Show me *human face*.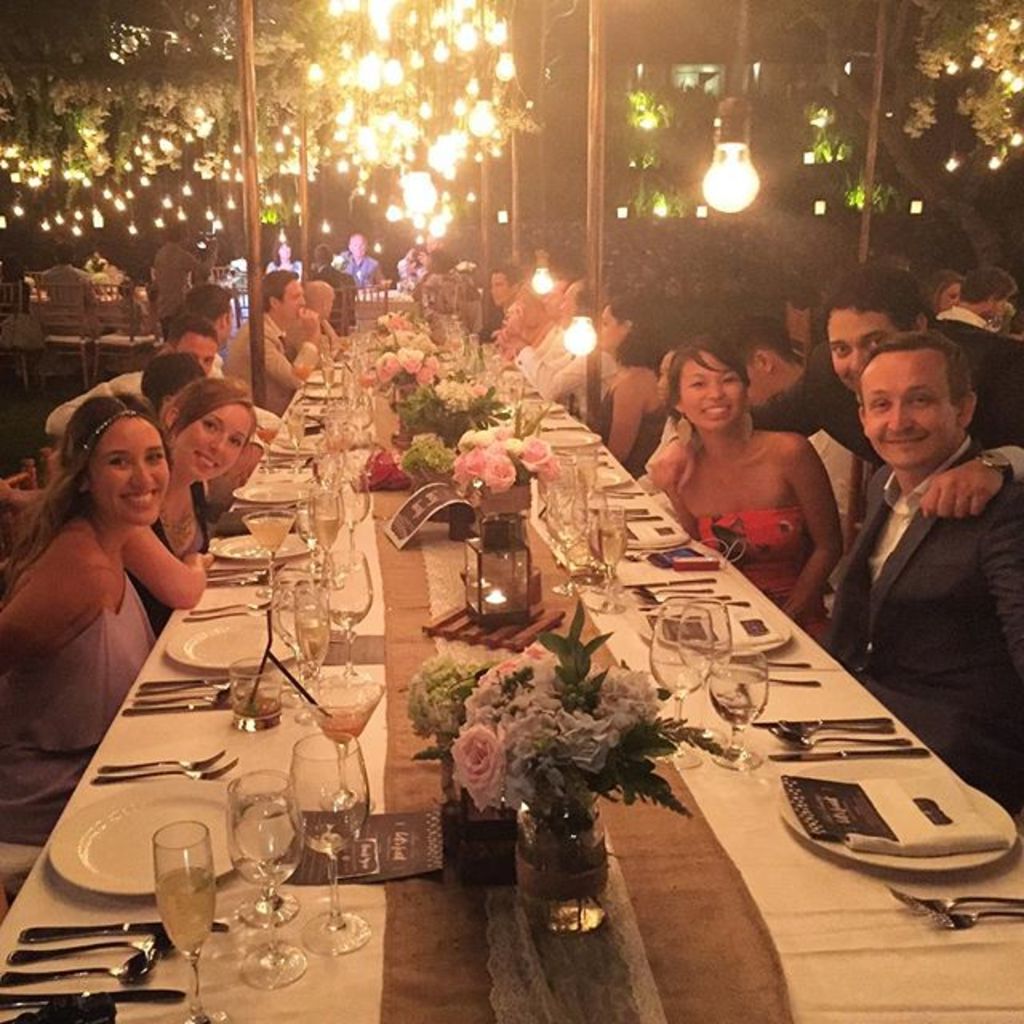
*human face* is here: l=827, t=309, r=902, b=384.
